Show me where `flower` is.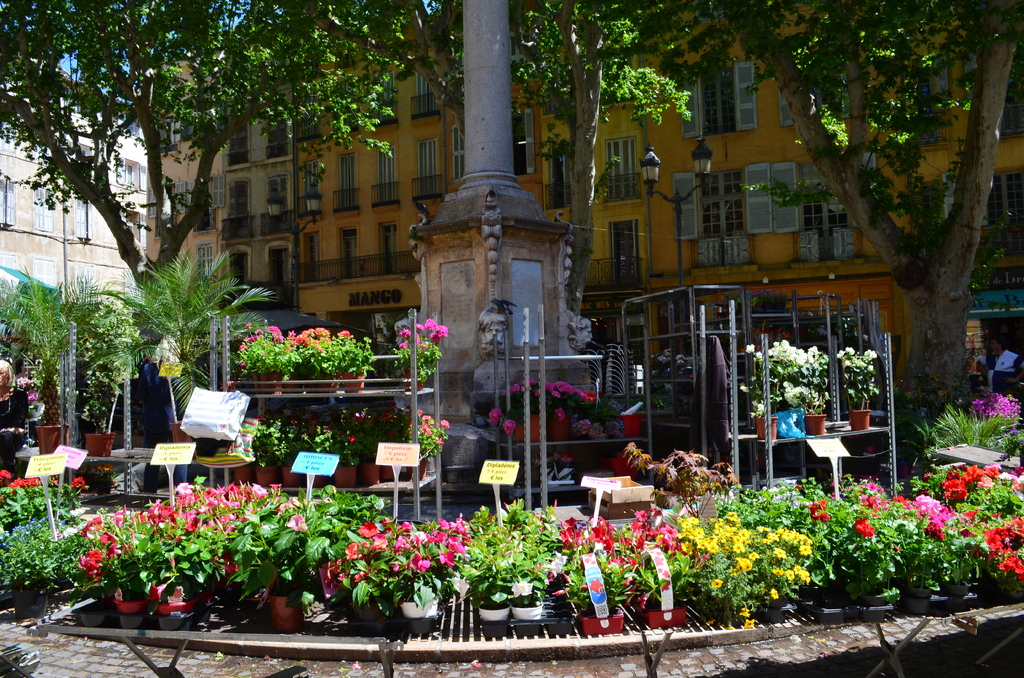
`flower` is at [767, 588, 781, 602].
